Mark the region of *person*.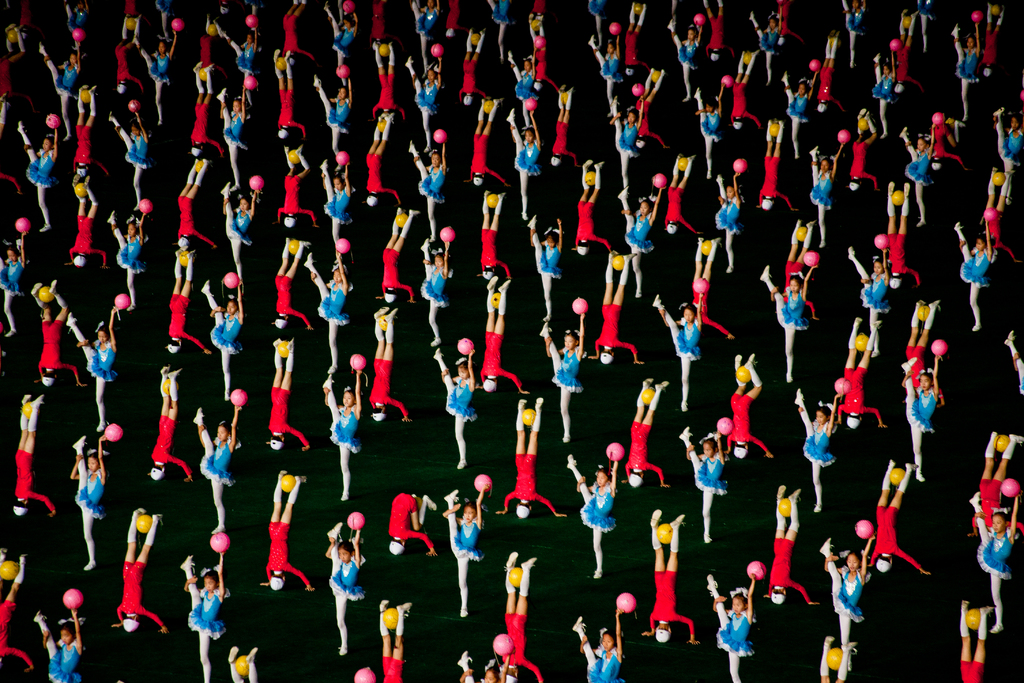
Region: rect(790, 383, 838, 509).
